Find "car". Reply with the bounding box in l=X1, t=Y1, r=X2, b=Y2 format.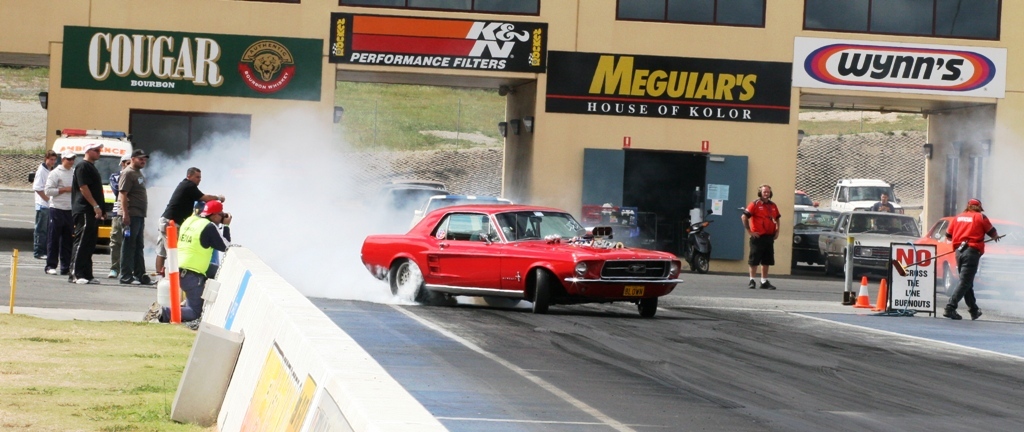
l=357, t=203, r=684, b=309.
